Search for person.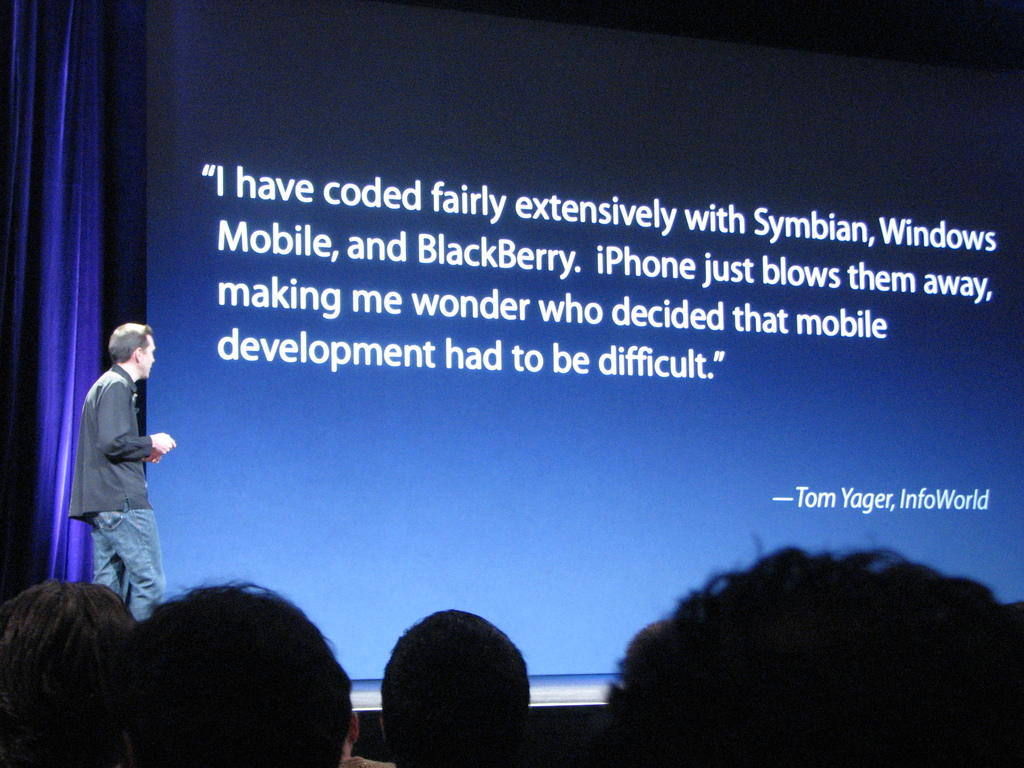
Found at box(378, 606, 536, 767).
